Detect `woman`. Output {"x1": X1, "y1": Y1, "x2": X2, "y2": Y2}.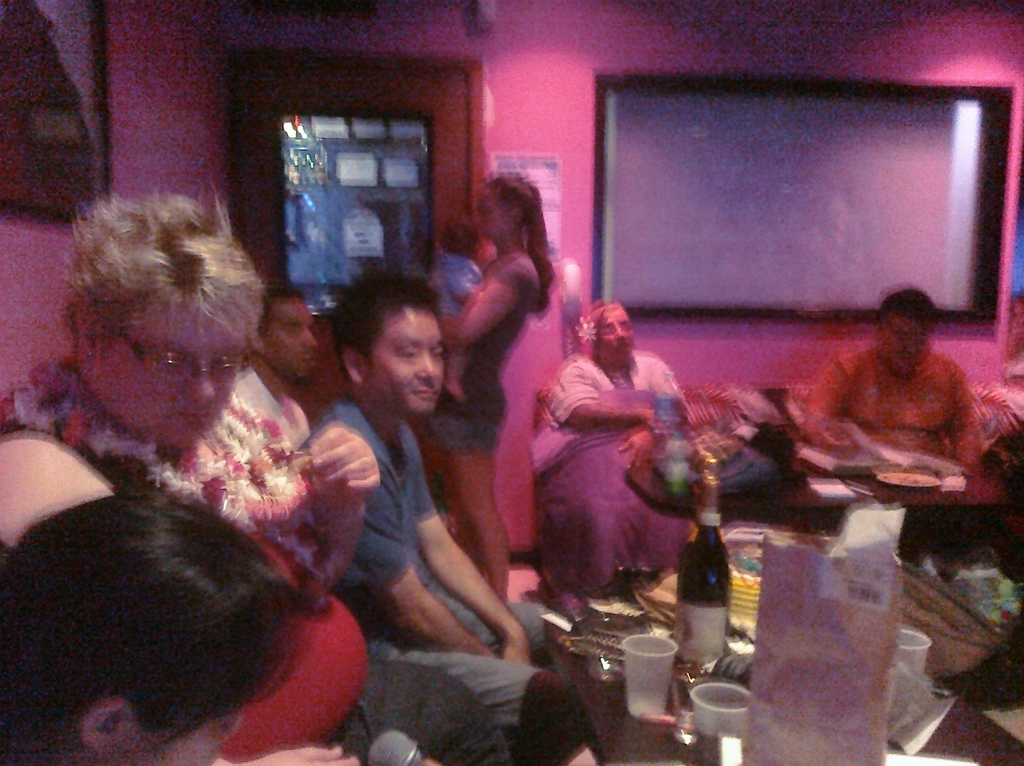
{"x1": 530, "y1": 283, "x2": 696, "y2": 610}.
